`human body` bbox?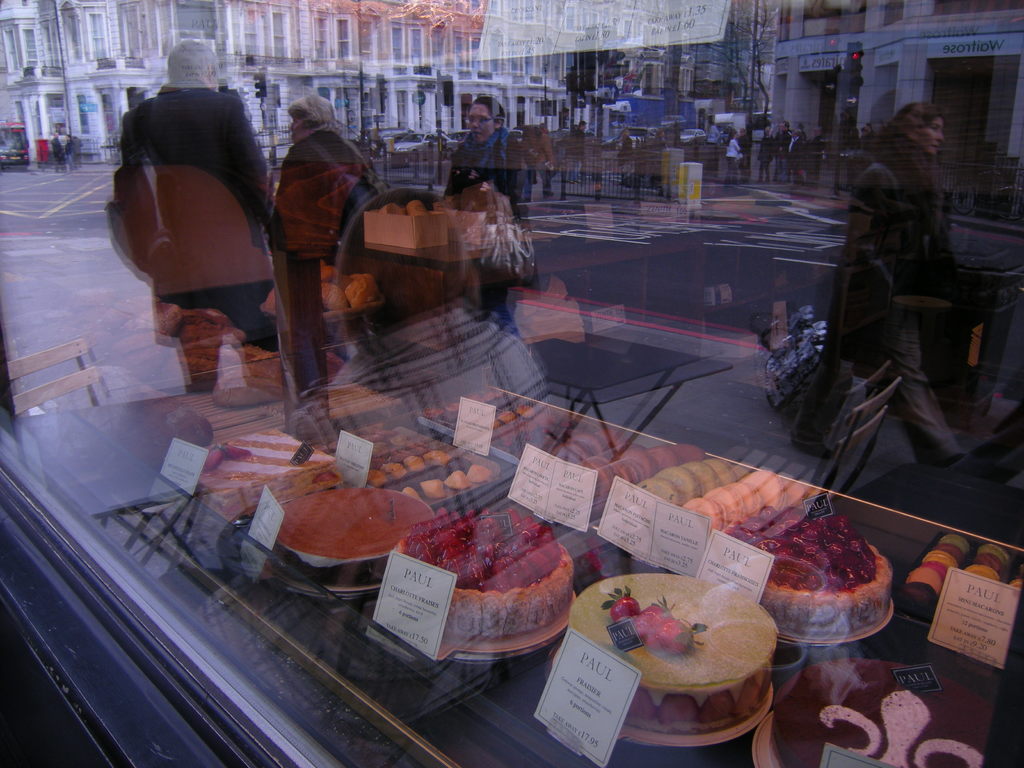
91/47/301/445
